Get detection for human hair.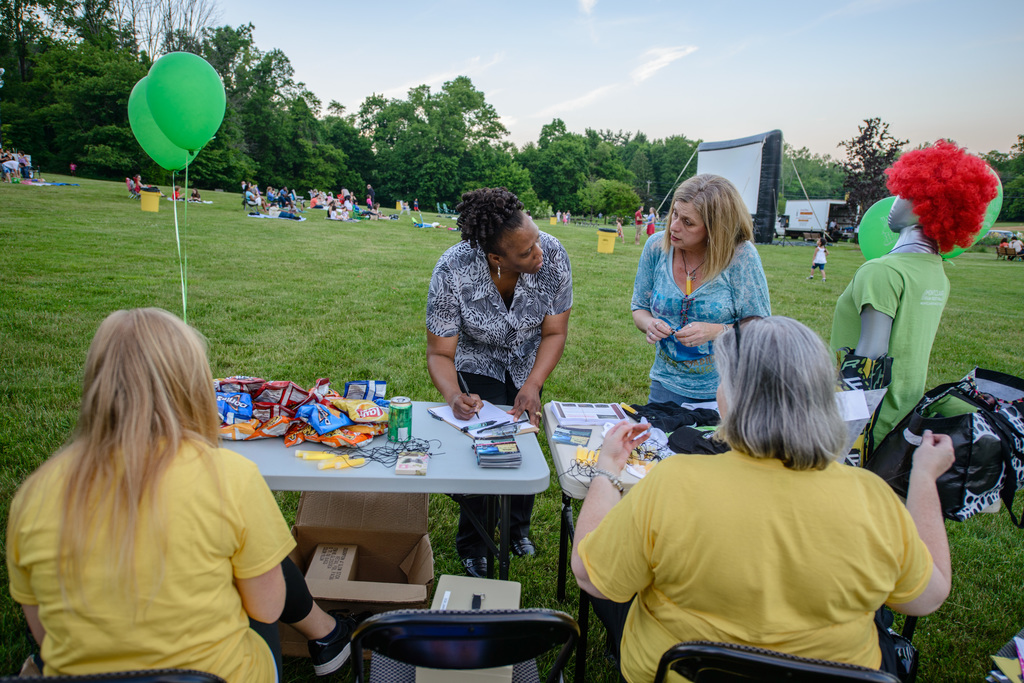
Detection: bbox(456, 182, 522, 261).
